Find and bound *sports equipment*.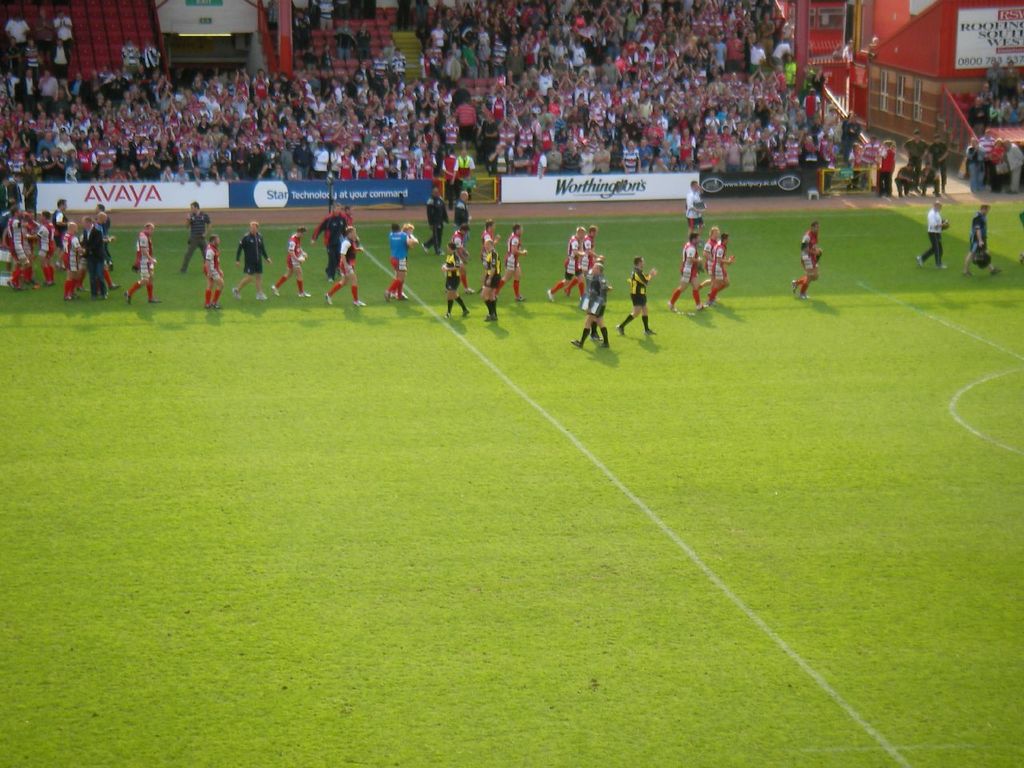
Bound: <region>253, 294, 269, 301</region>.
